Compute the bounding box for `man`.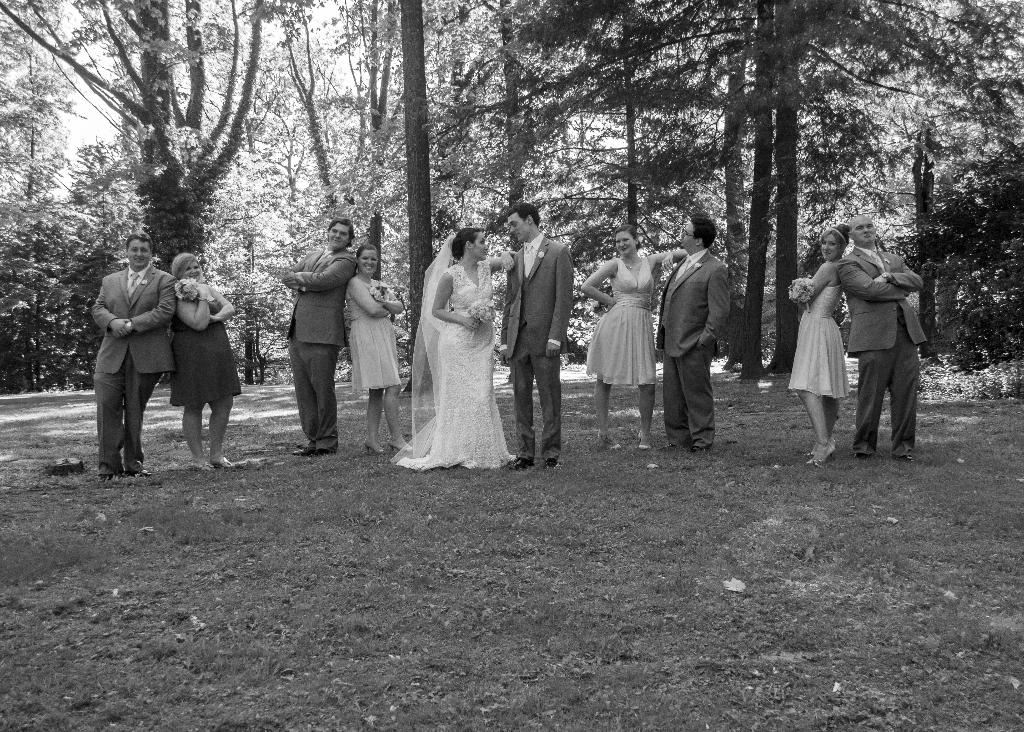
835,216,926,465.
